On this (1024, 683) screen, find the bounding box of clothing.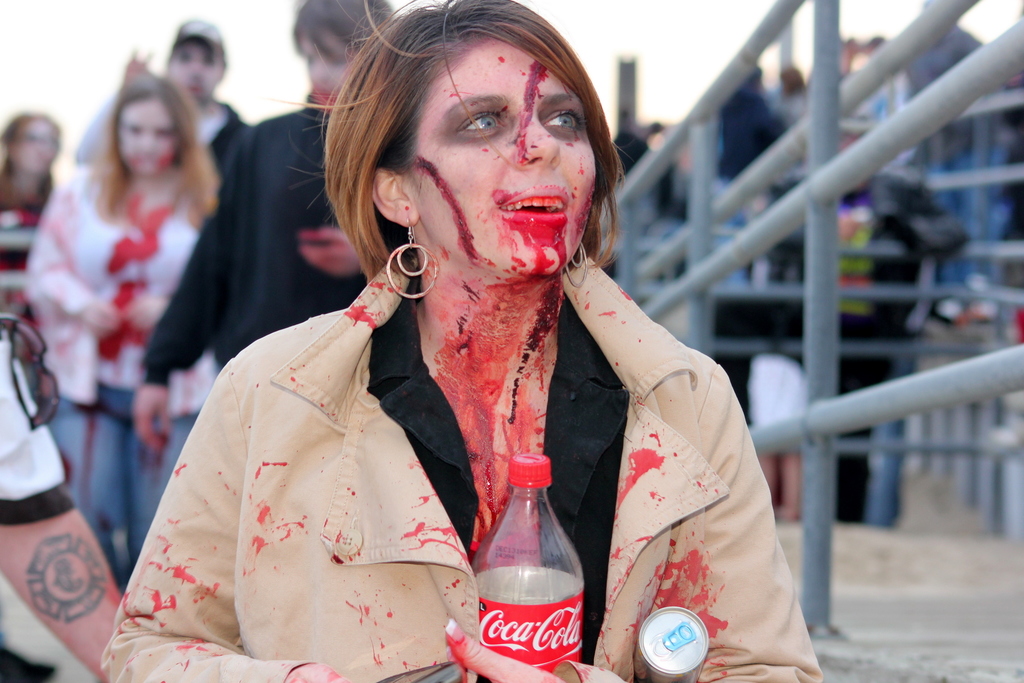
Bounding box: <box>0,331,77,532</box>.
